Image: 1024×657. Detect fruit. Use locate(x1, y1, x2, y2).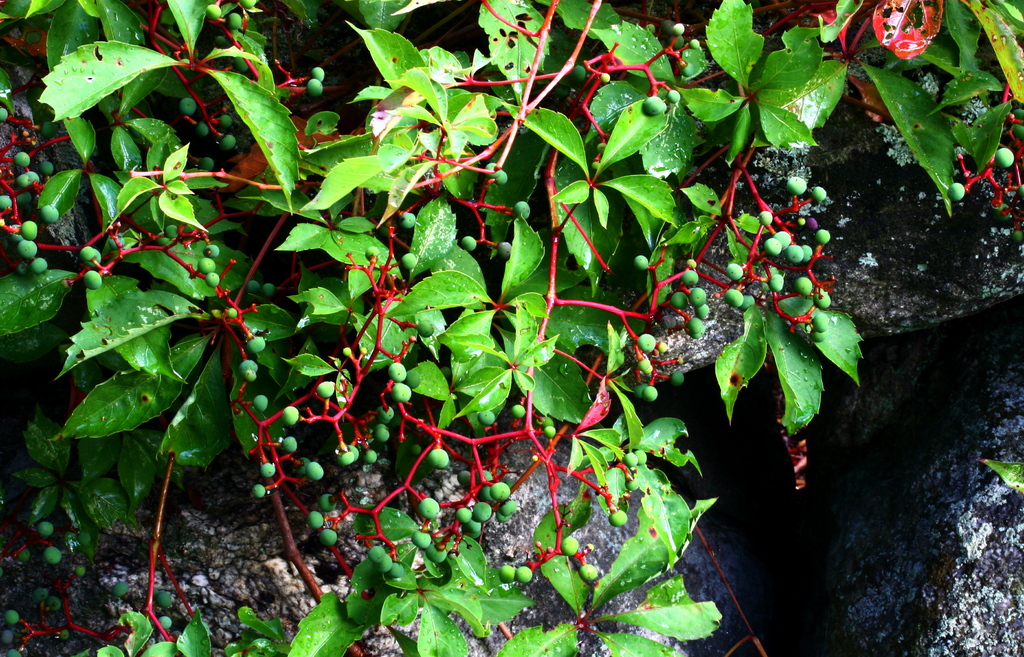
locate(947, 183, 965, 202).
